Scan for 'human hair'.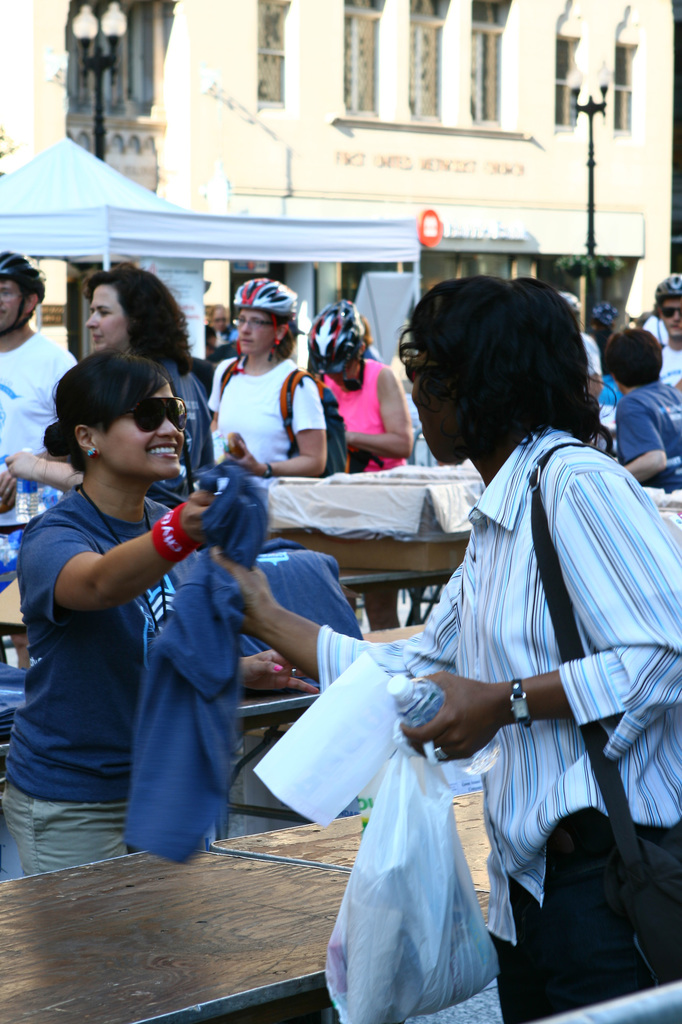
Scan result: [603,323,662,390].
